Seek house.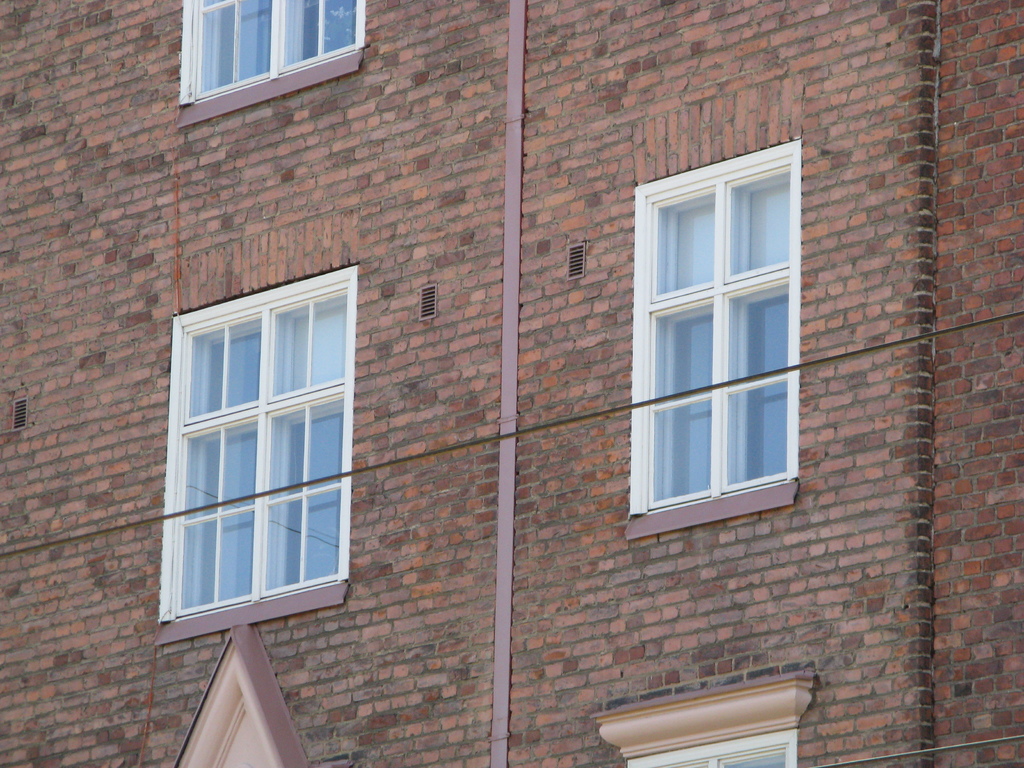
{"x1": 0, "y1": 0, "x2": 1023, "y2": 767}.
